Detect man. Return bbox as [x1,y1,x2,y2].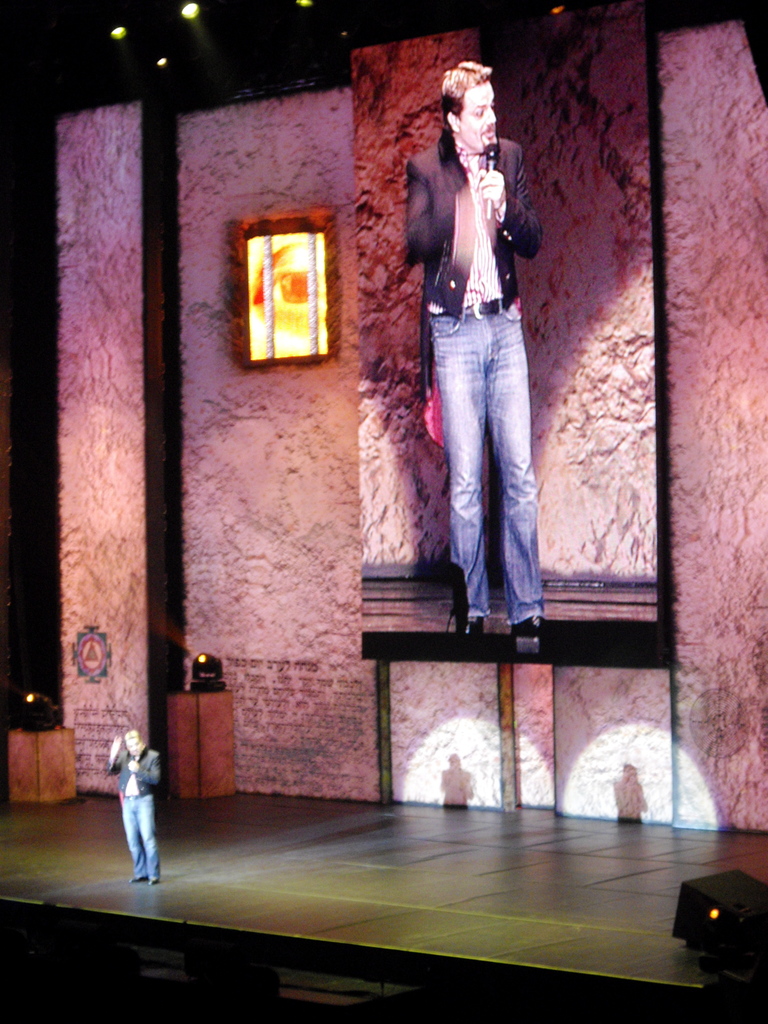
[392,55,563,640].
